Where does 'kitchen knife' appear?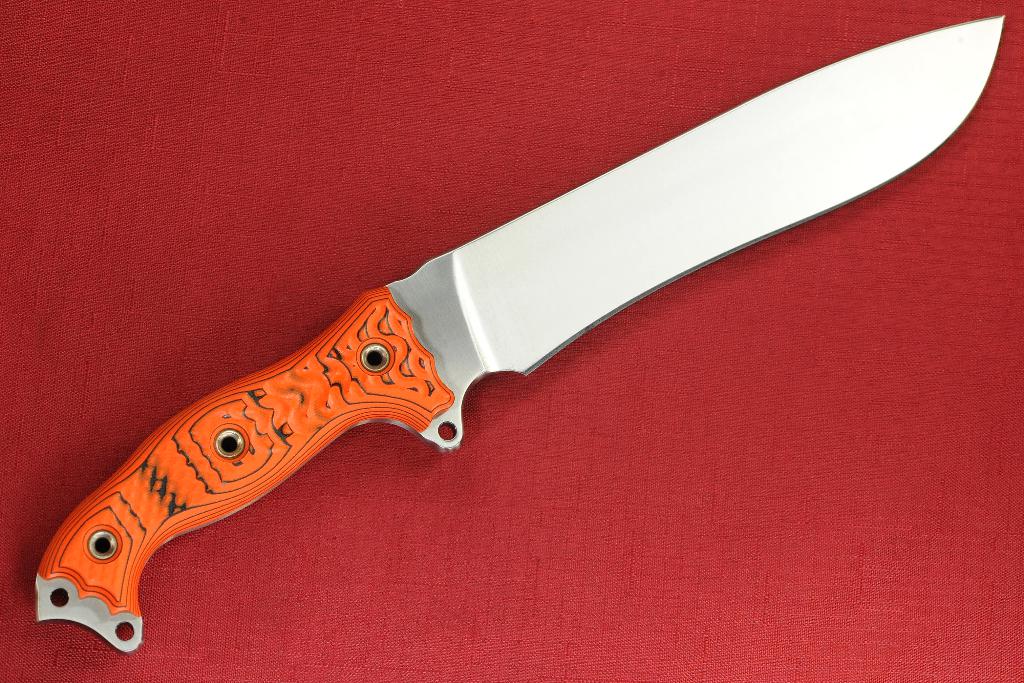
Appears at (31,10,1011,656).
